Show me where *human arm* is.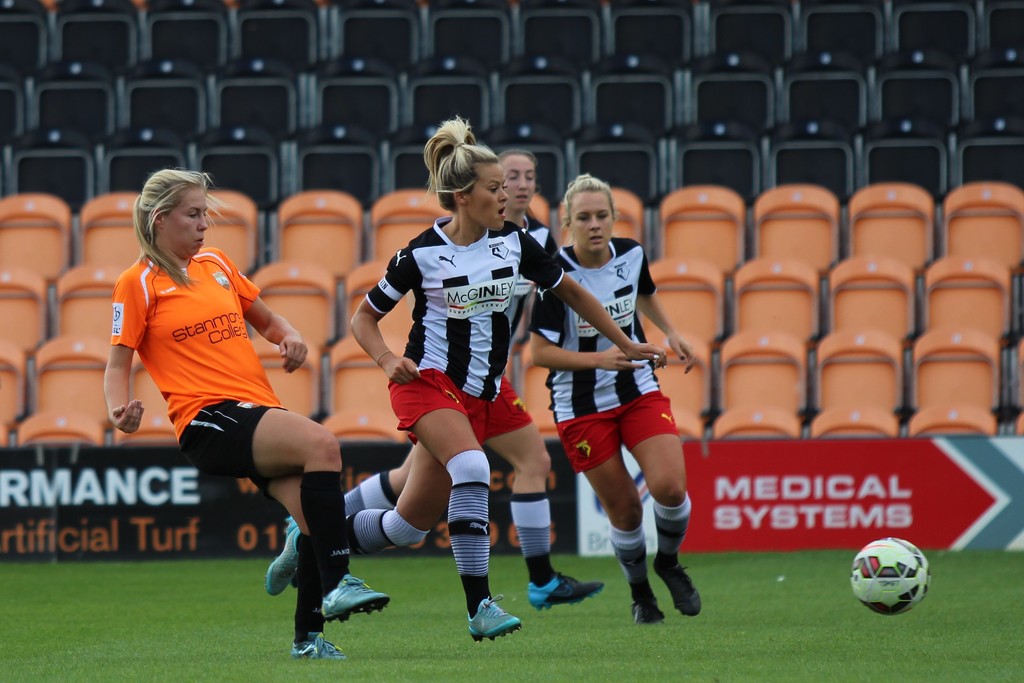
*human arm* is at [518, 234, 664, 370].
